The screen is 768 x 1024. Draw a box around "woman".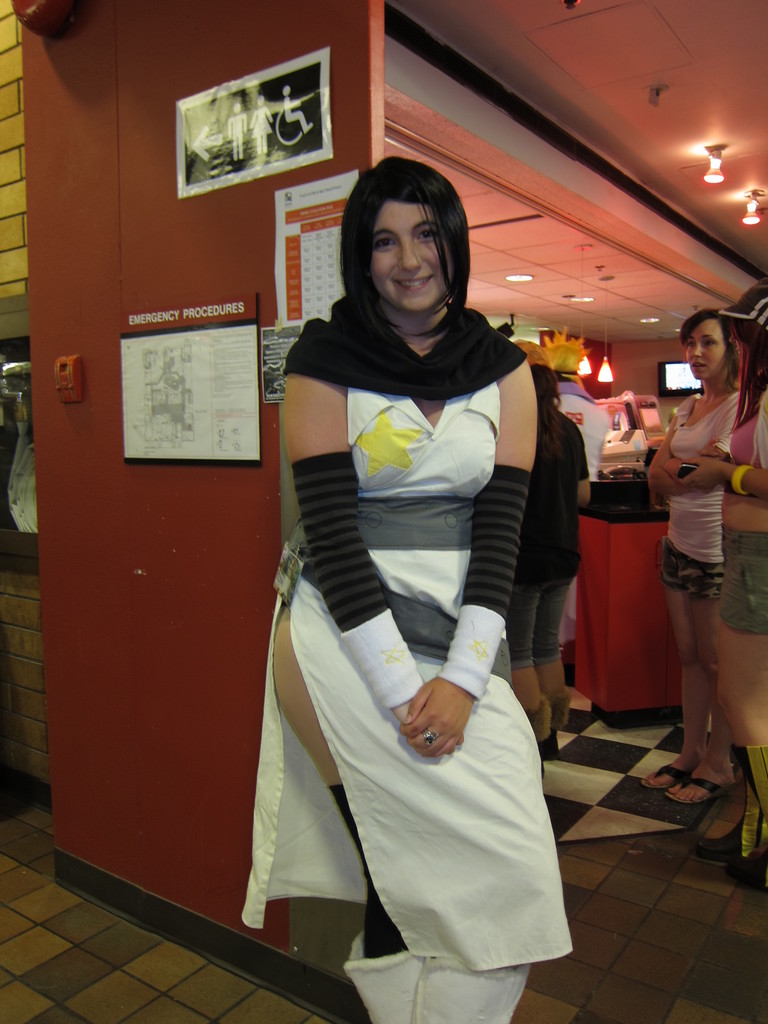
{"left": 673, "top": 287, "right": 767, "bottom": 893}.
